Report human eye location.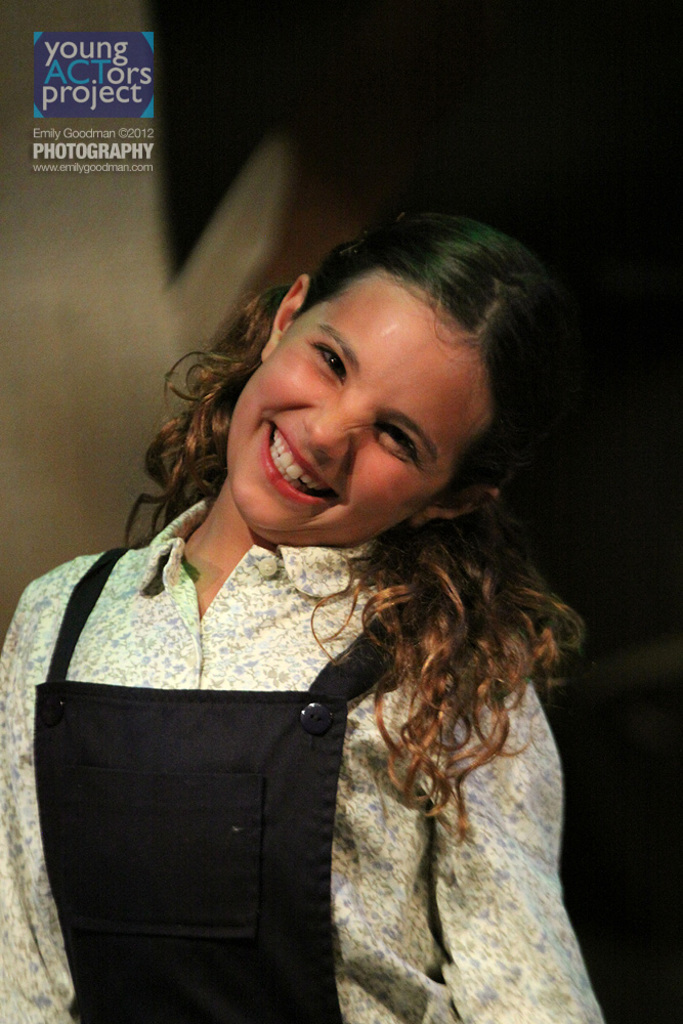
Report: rect(379, 423, 428, 471).
